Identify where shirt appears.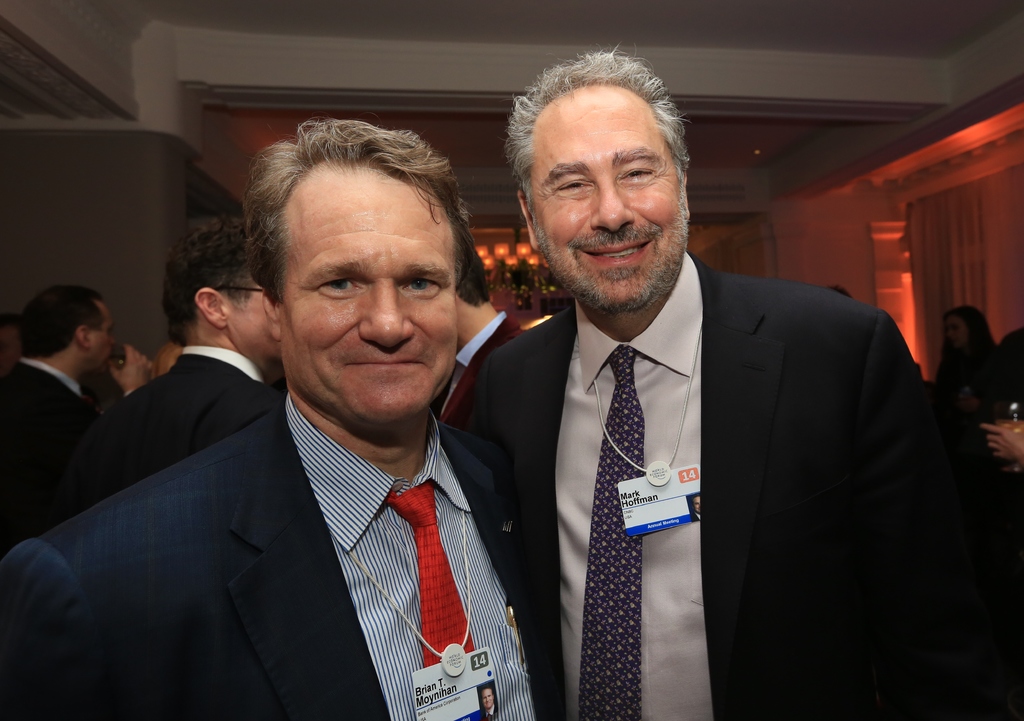
Appears at Rect(180, 345, 264, 385).
